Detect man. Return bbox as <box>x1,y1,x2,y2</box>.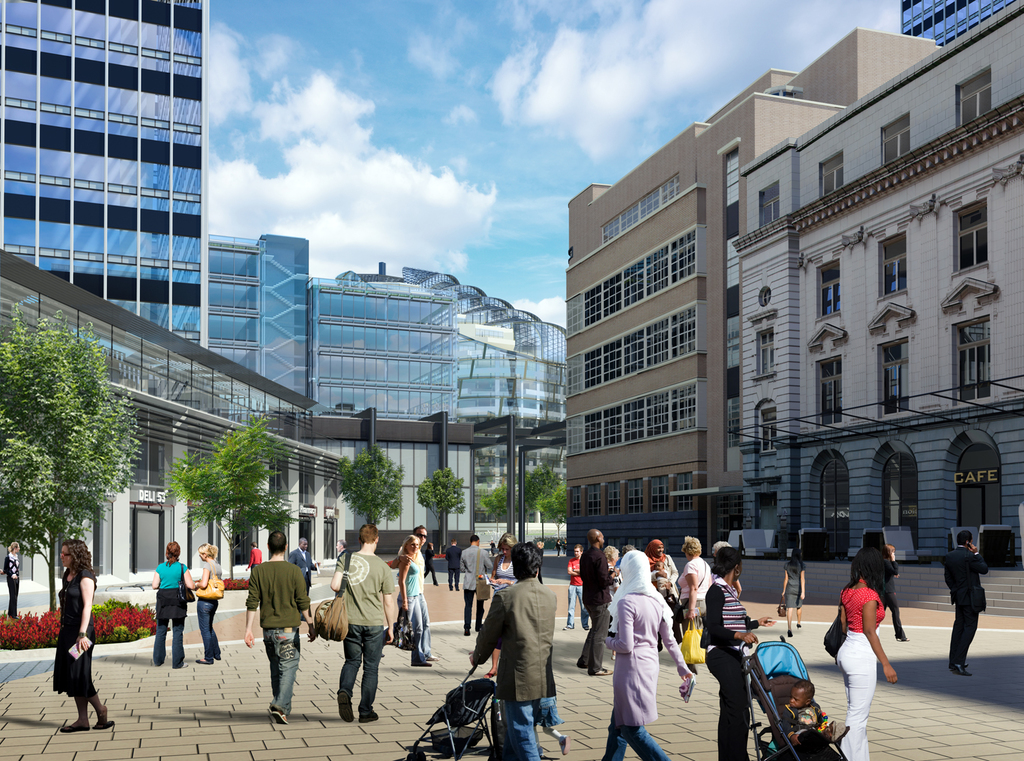
<box>293,538,319,619</box>.
